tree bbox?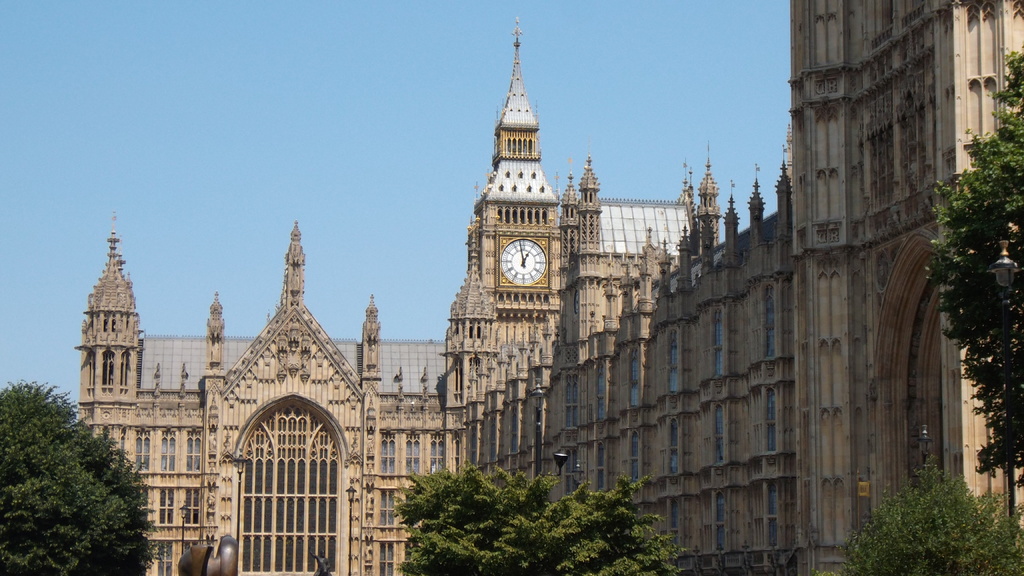
8/398/148/556
